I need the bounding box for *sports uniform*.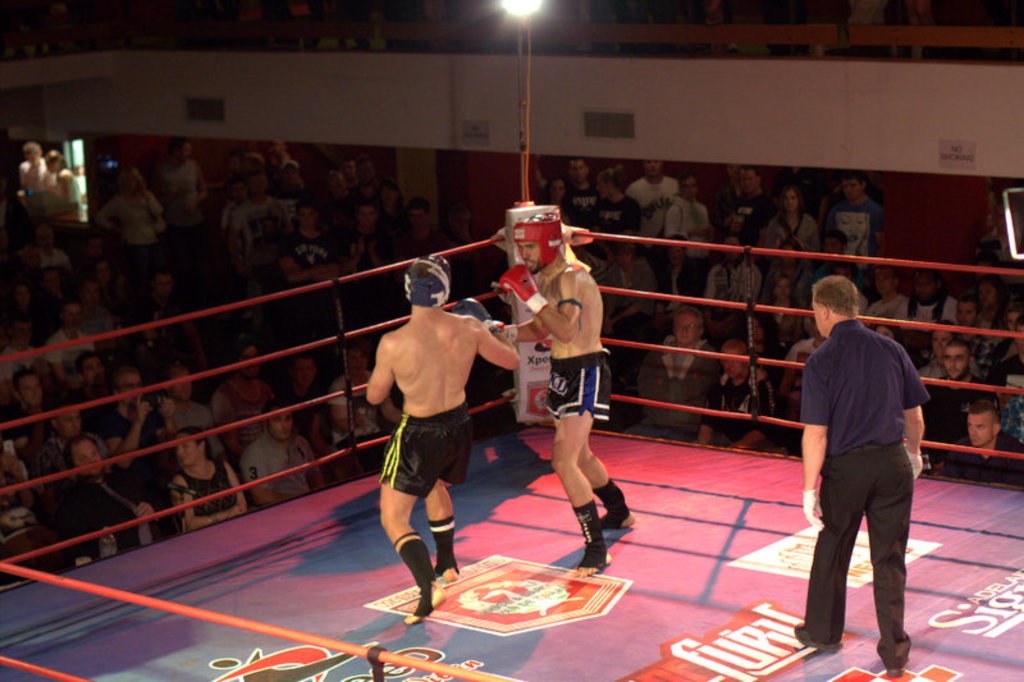
Here it is: detection(379, 255, 474, 618).
